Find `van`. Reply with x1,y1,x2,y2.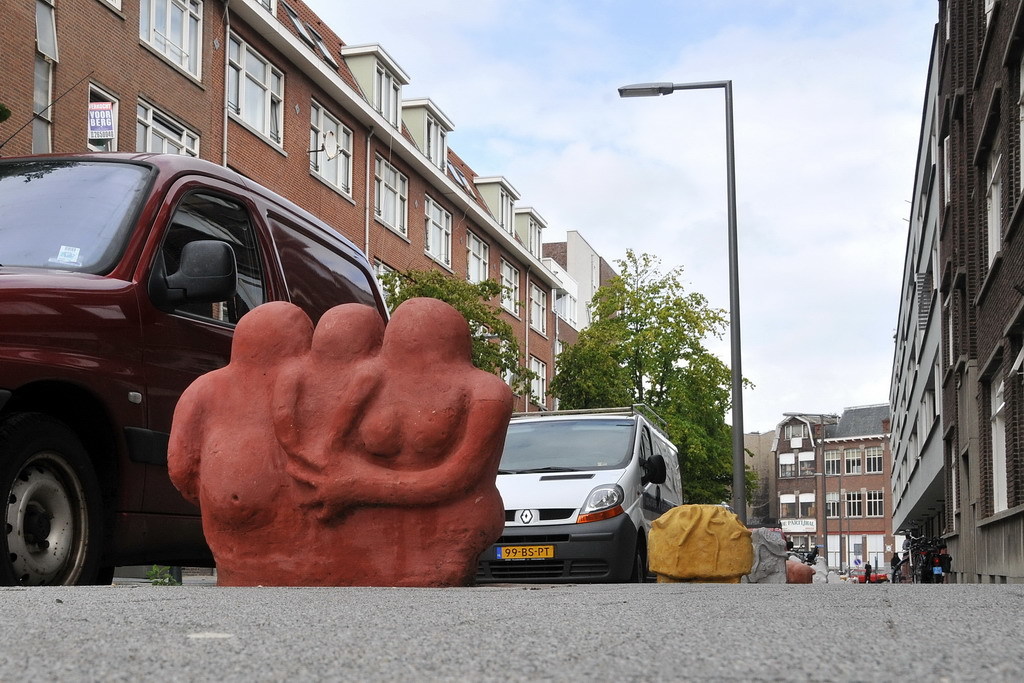
467,409,686,581.
